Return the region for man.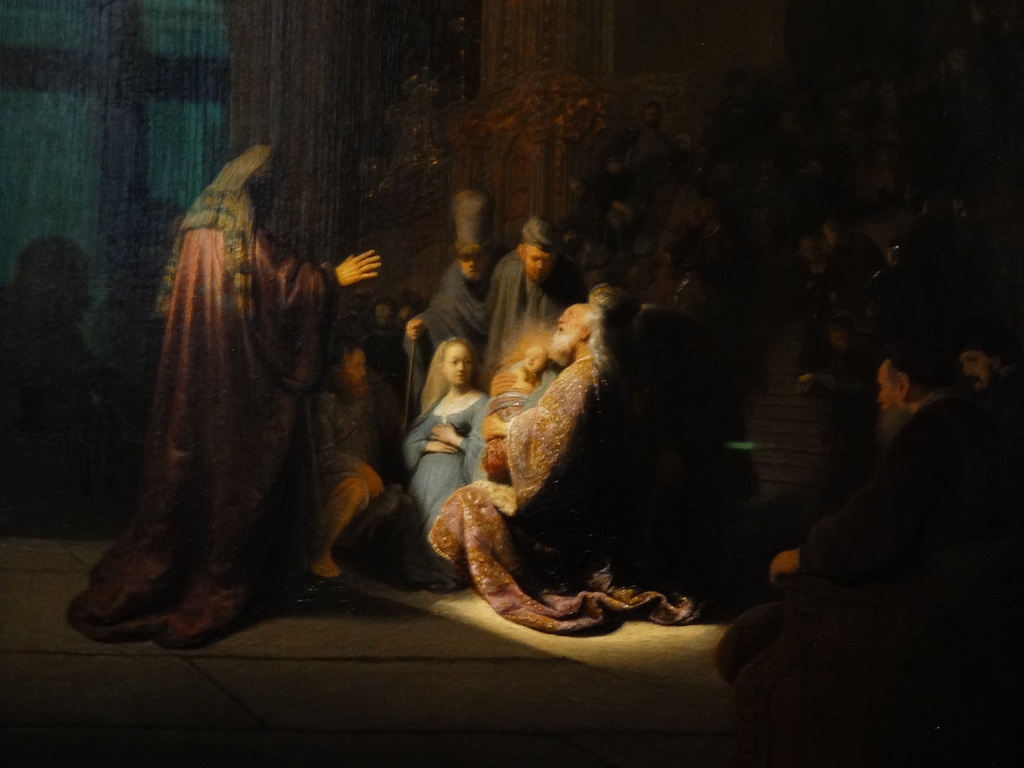
x1=67 y1=143 x2=384 y2=654.
